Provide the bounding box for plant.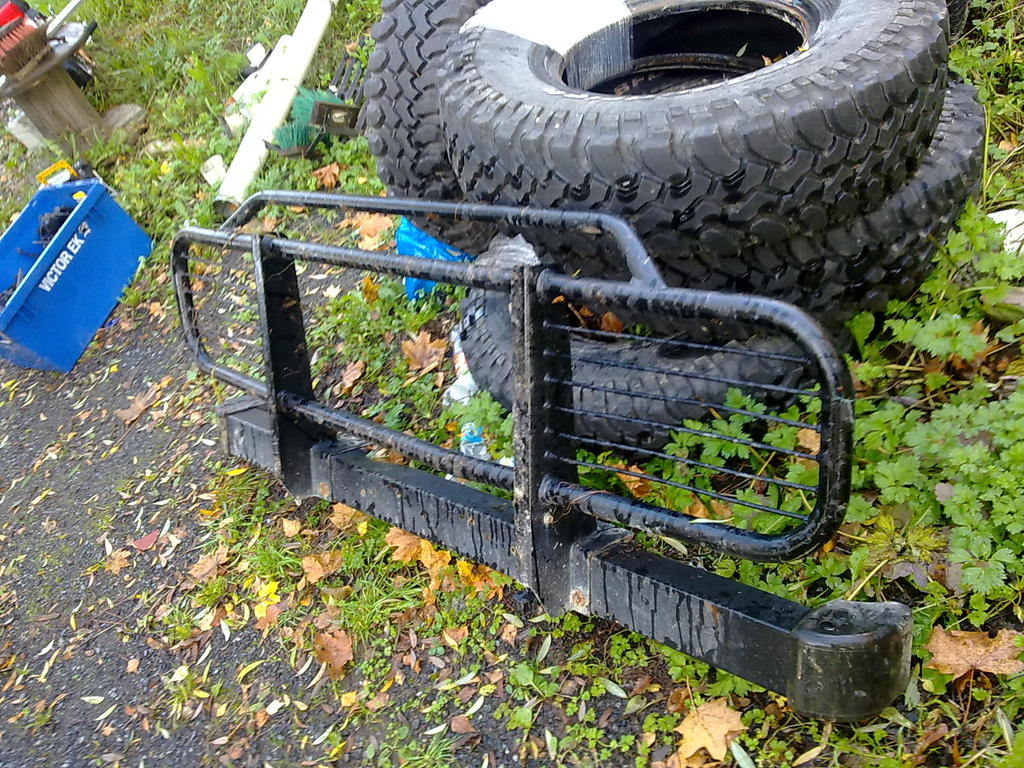
region(445, 376, 514, 468).
